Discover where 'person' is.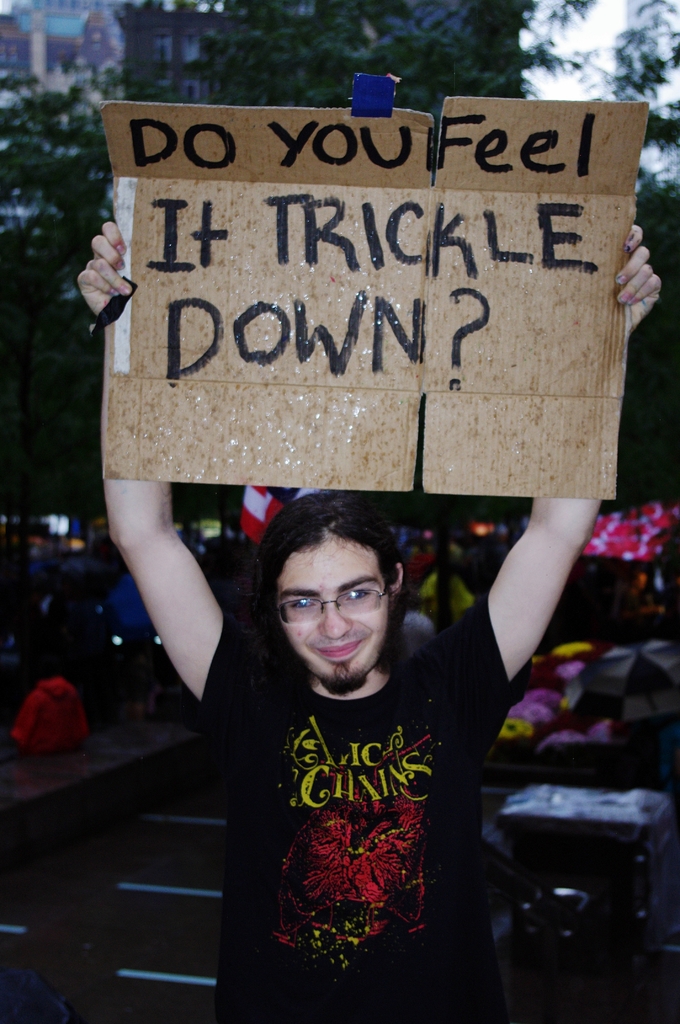
Discovered at (left=4, top=593, right=164, bottom=1023).
